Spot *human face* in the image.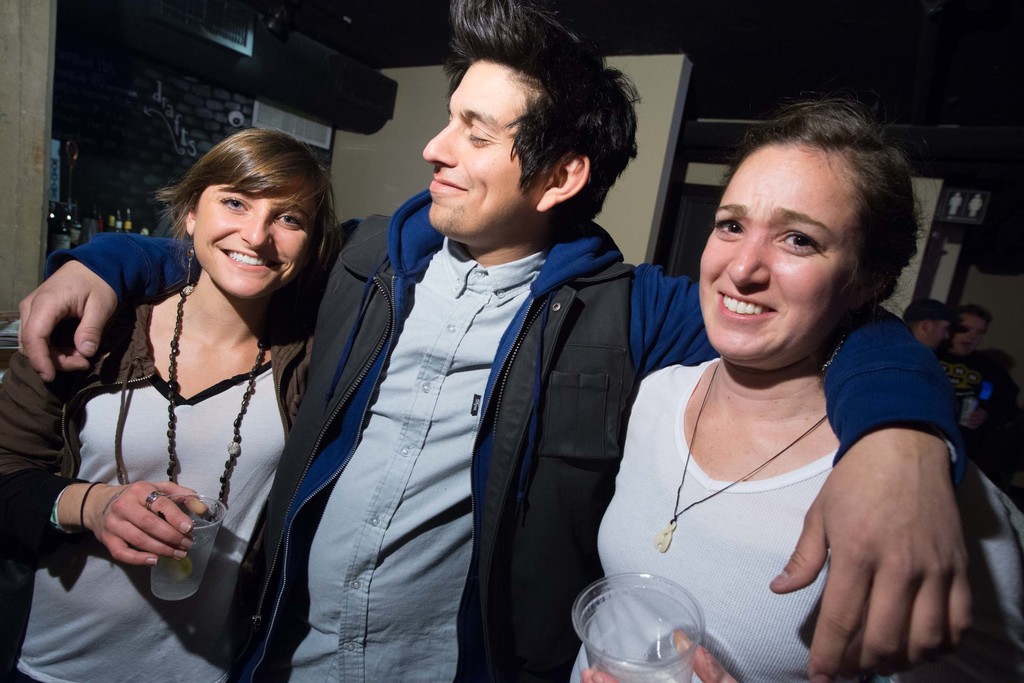
*human face* found at <bbox>928, 319, 952, 350</bbox>.
